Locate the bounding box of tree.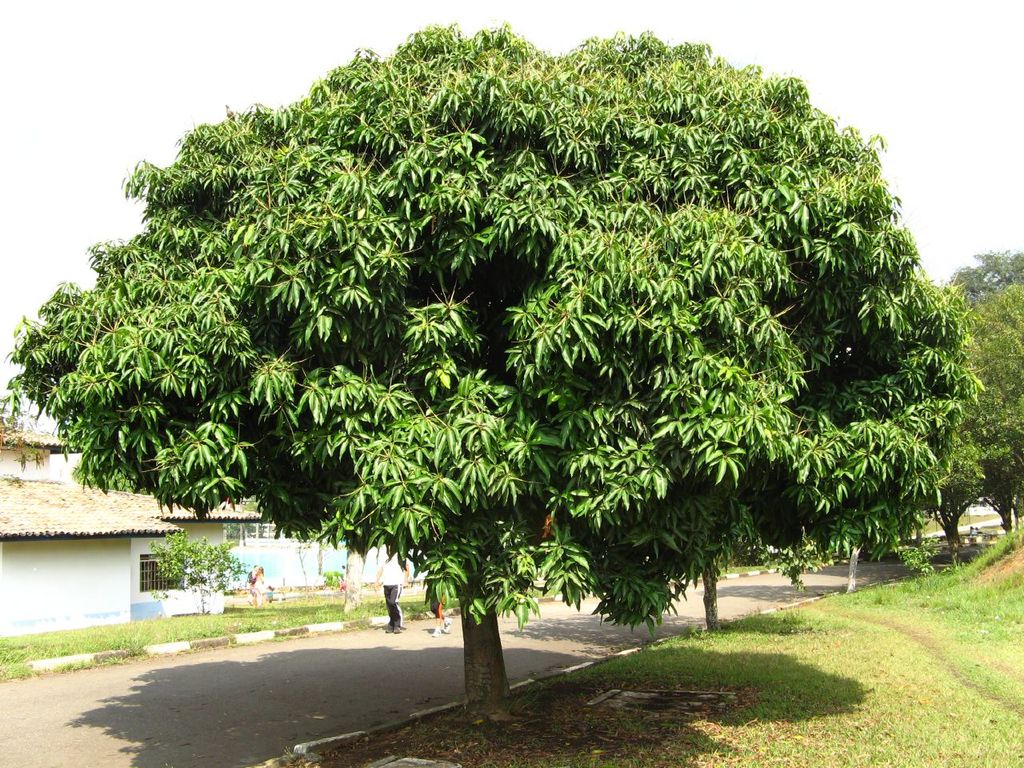
Bounding box: 941,243,1023,298.
